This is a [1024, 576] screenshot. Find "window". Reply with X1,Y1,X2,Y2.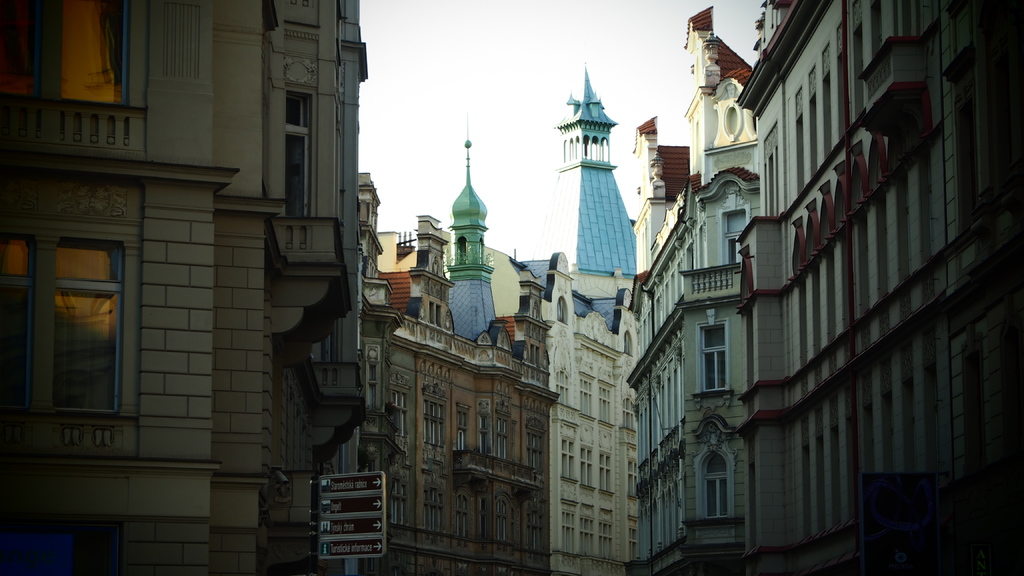
720,212,745,265.
